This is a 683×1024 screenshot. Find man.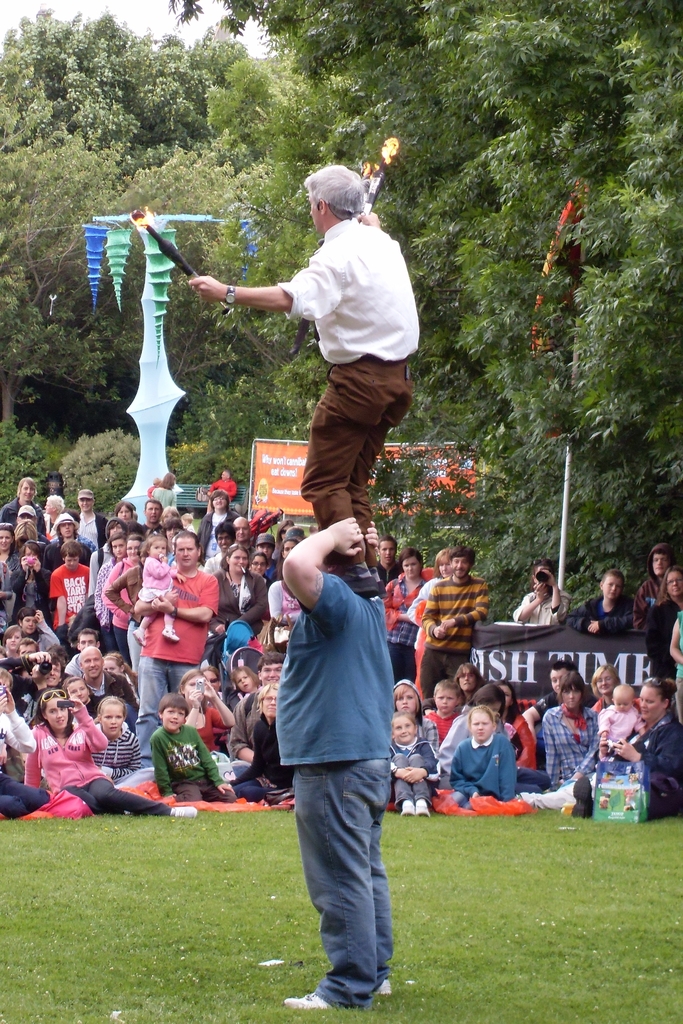
Bounding box: region(374, 534, 404, 587).
